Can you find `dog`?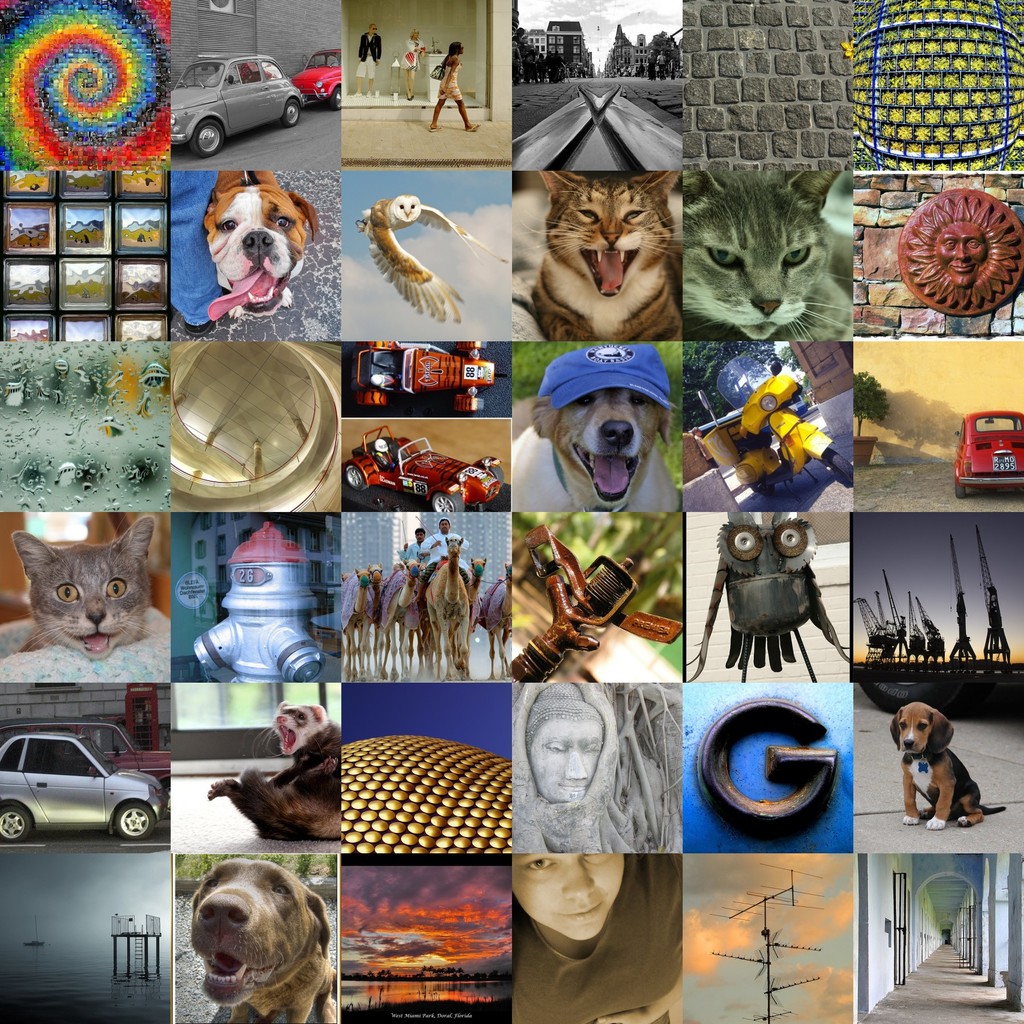
Yes, bounding box: x1=893 y1=698 x2=1006 y2=829.
